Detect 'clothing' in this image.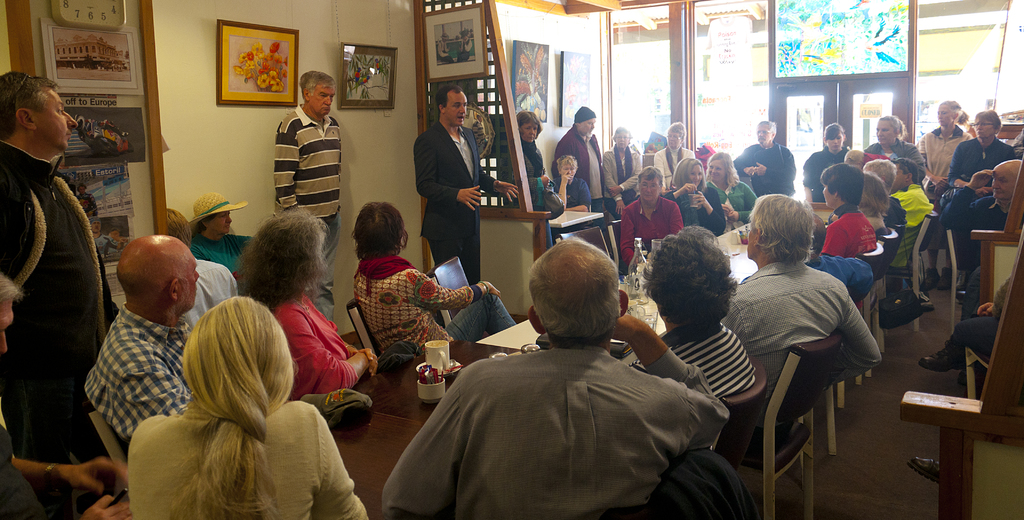
Detection: 660, 181, 728, 234.
